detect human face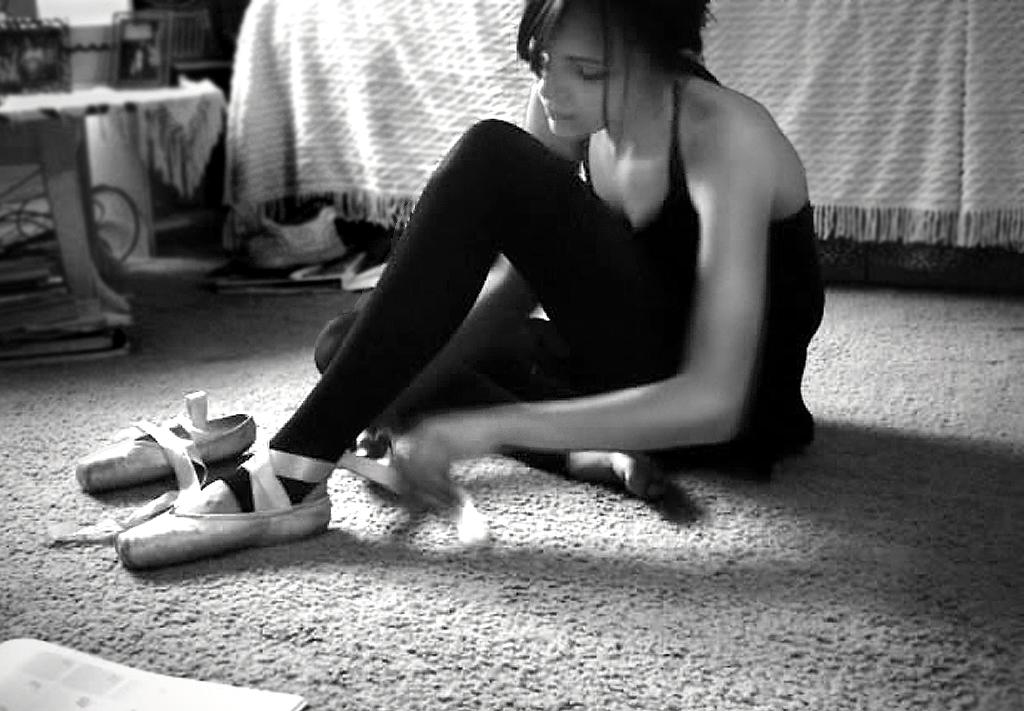
x1=538 y1=3 x2=647 y2=142
